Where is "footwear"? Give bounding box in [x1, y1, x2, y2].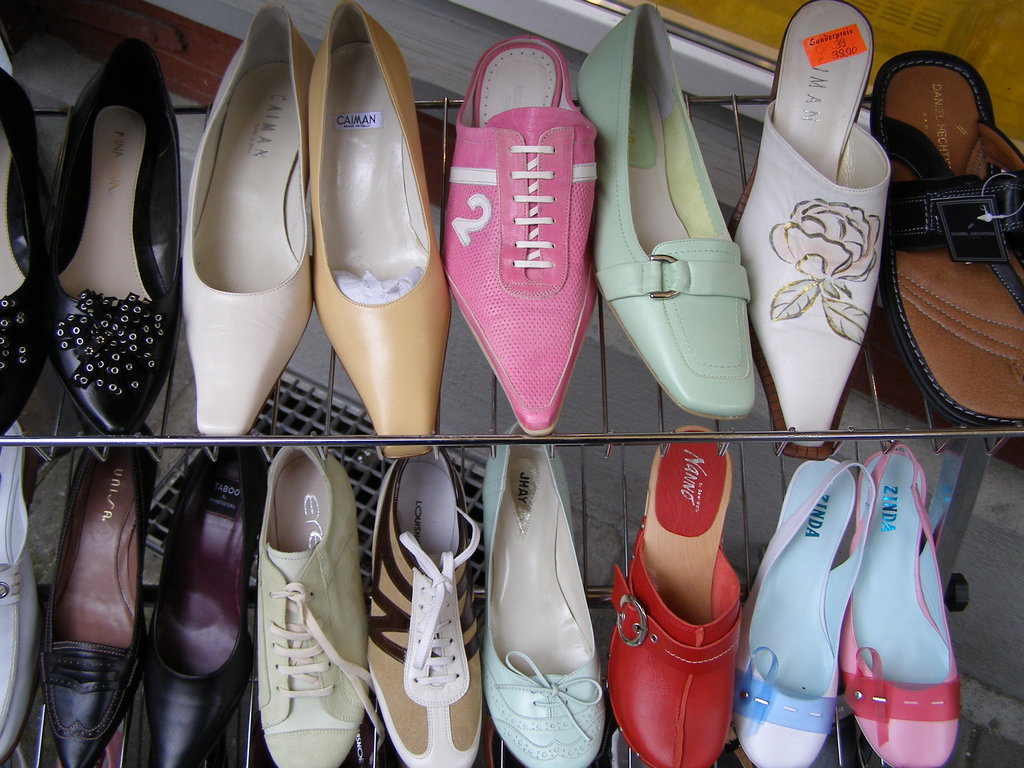
[0, 66, 52, 431].
